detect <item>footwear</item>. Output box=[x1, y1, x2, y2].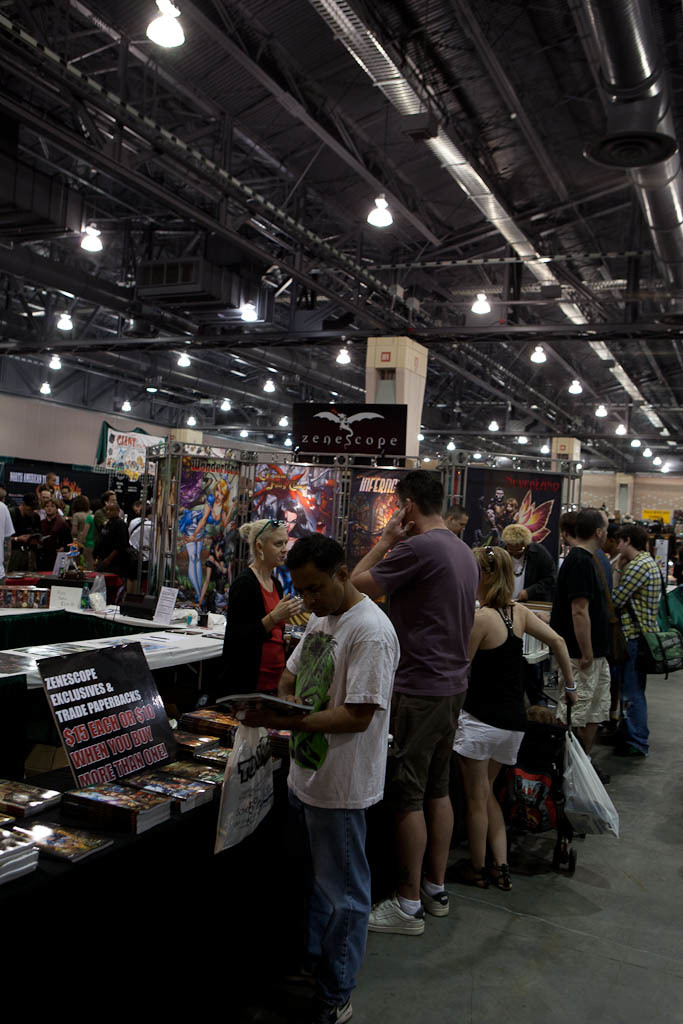
box=[577, 754, 613, 792].
